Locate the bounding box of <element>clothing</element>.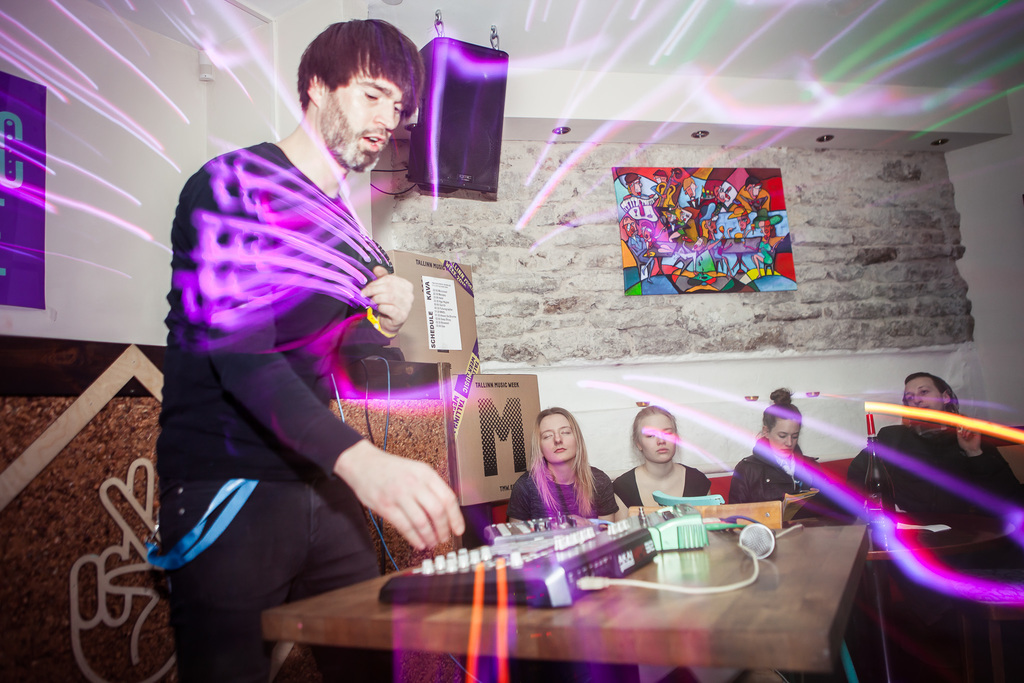
Bounding box: [left=727, top=438, right=828, bottom=514].
